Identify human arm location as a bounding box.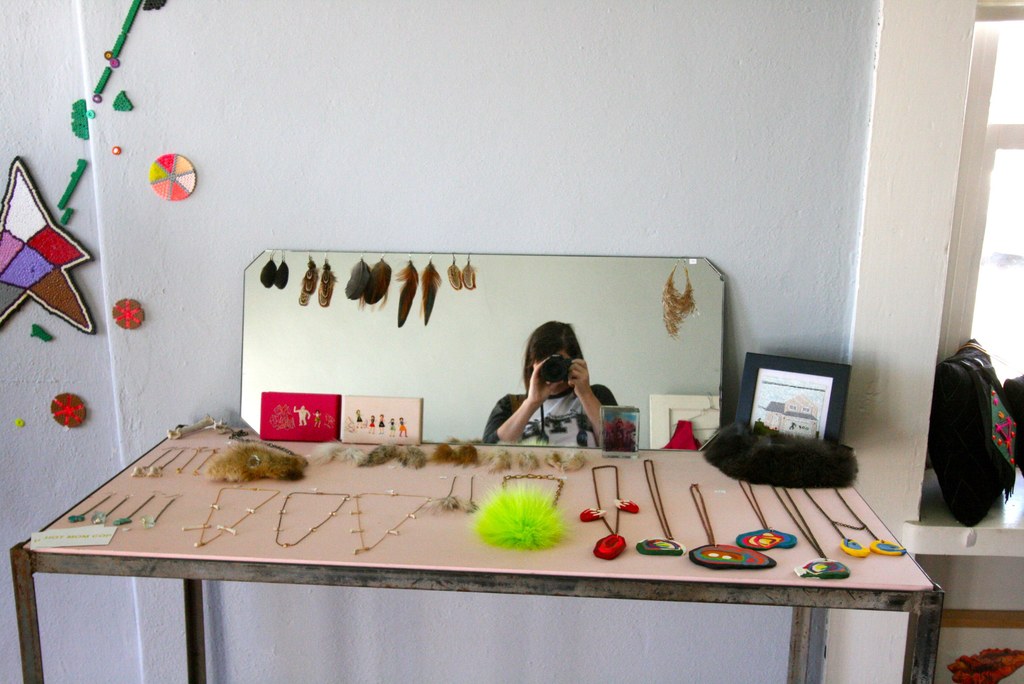
[487, 368, 563, 457].
